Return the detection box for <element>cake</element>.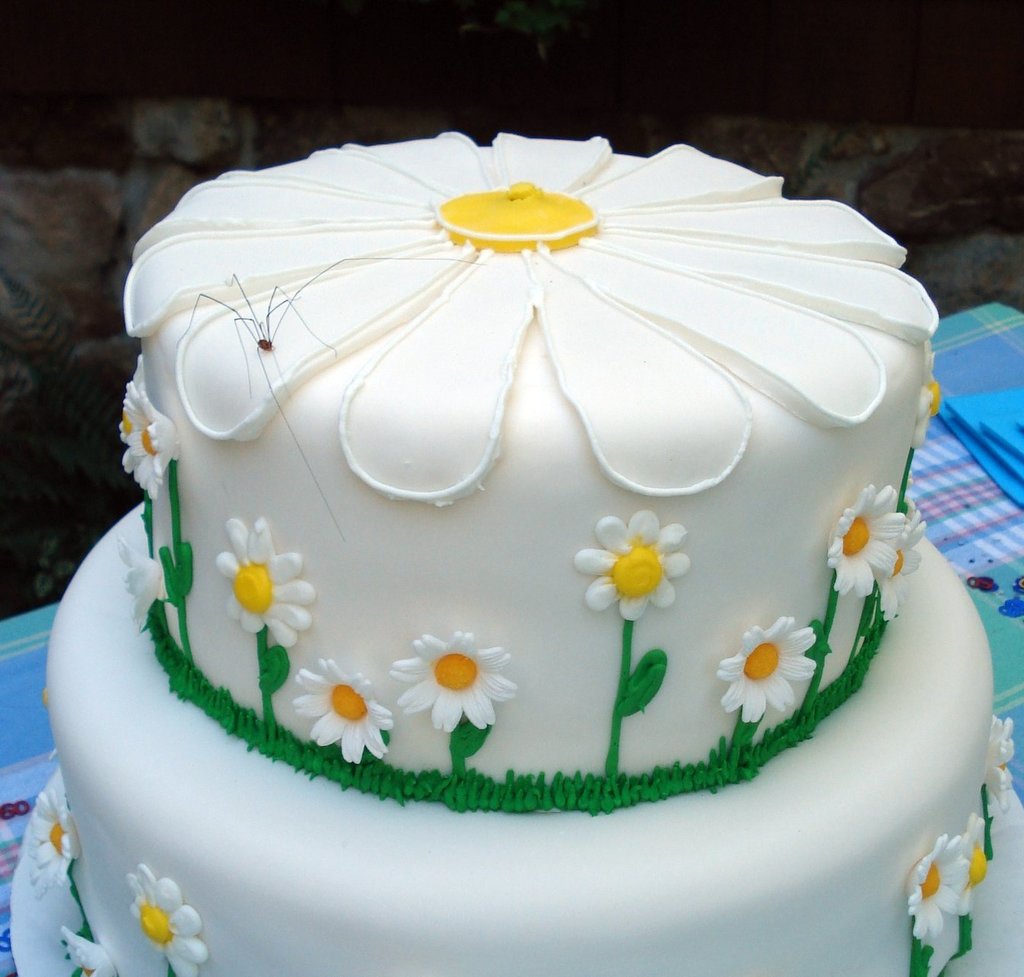
bbox=[9, 129, 1023, 976].
